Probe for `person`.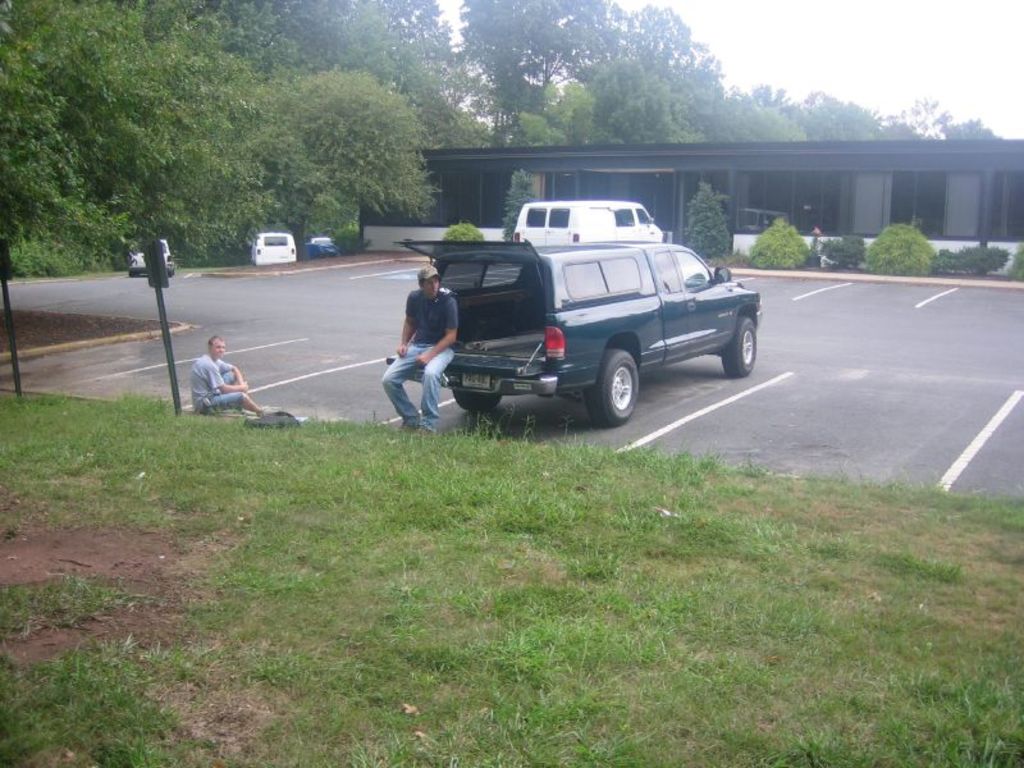
Probe result: {"x1": 381, "y1": 262, "x2": 463, "y2": 430}.
